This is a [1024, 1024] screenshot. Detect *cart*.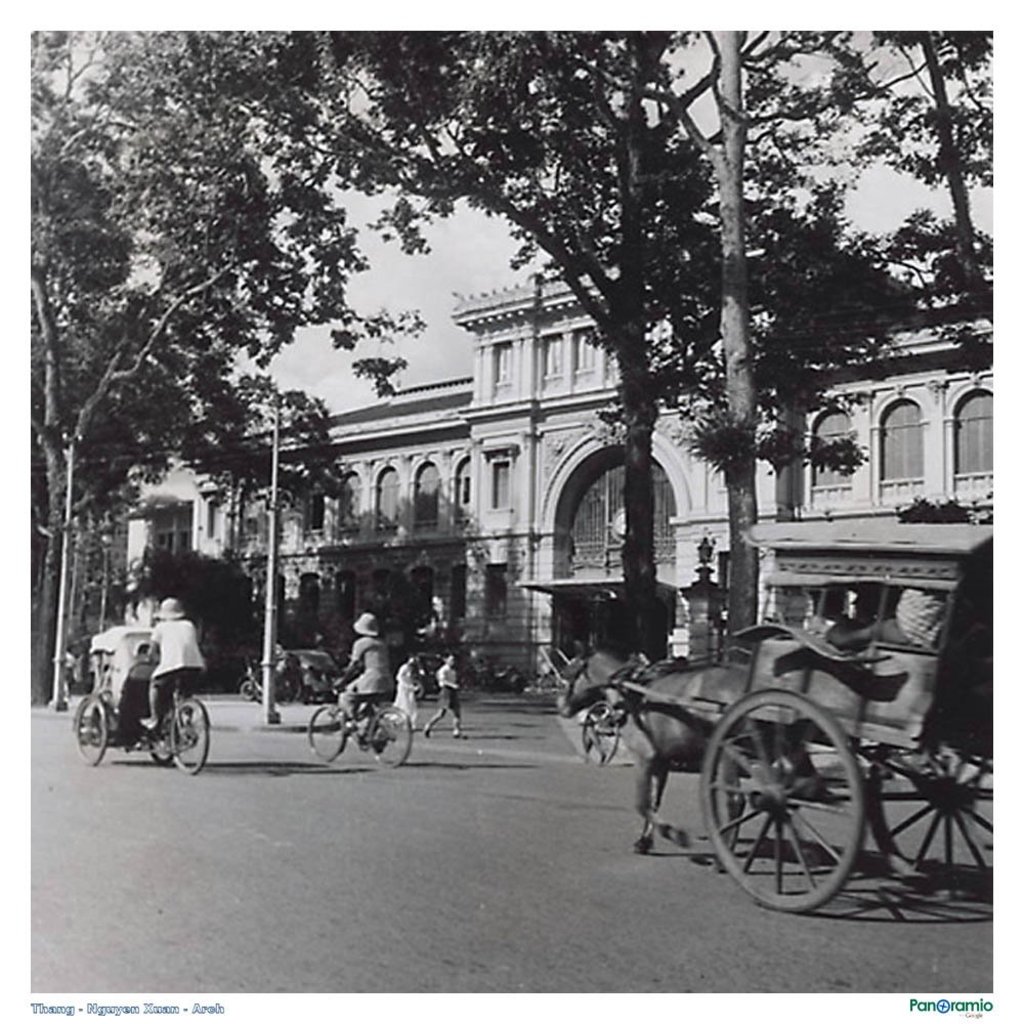
region(71, 627, 167, 767).
